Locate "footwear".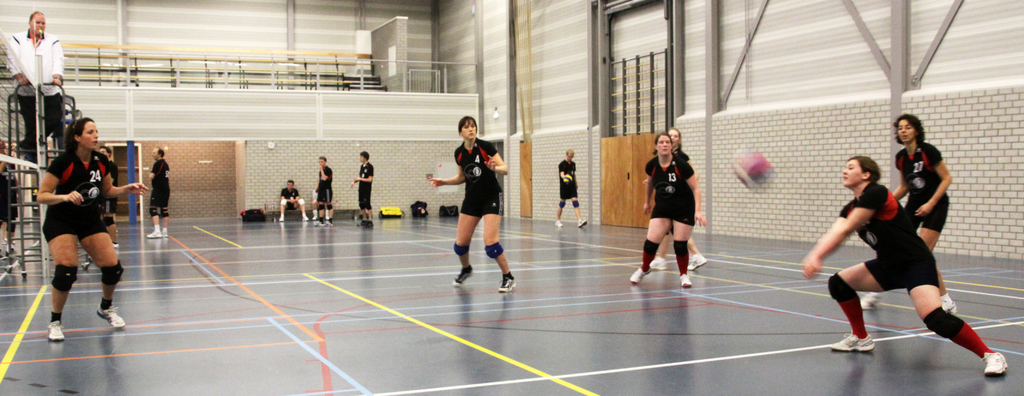
Bounding box: [x1=627, y1=261, x2=646, y2=291].
